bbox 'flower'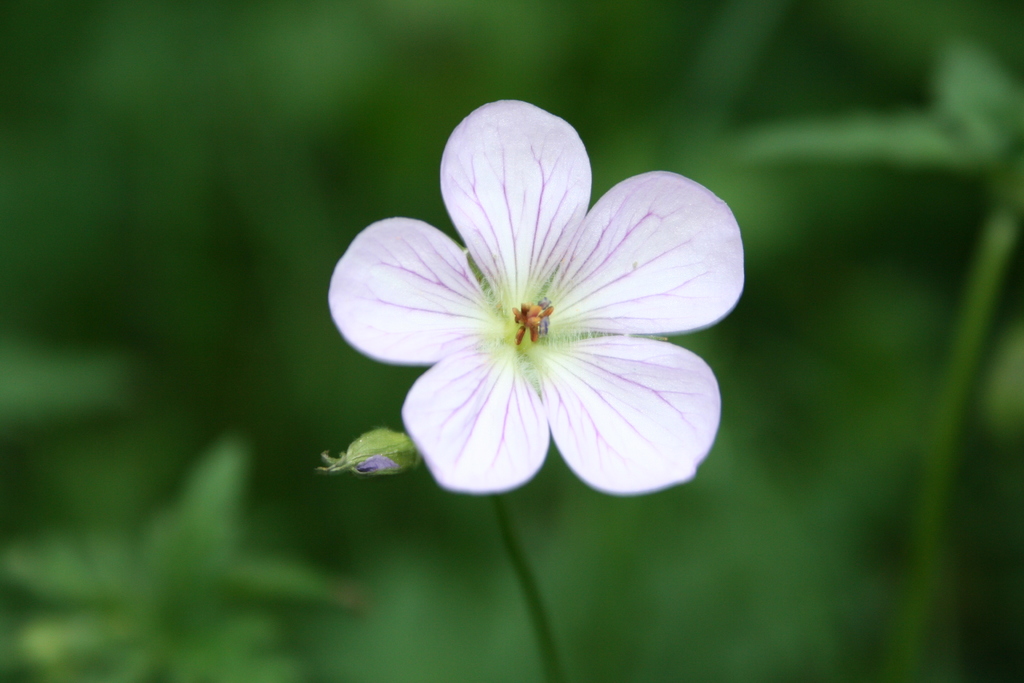
[x1=296, y1=110, x2=760, y2=528]
